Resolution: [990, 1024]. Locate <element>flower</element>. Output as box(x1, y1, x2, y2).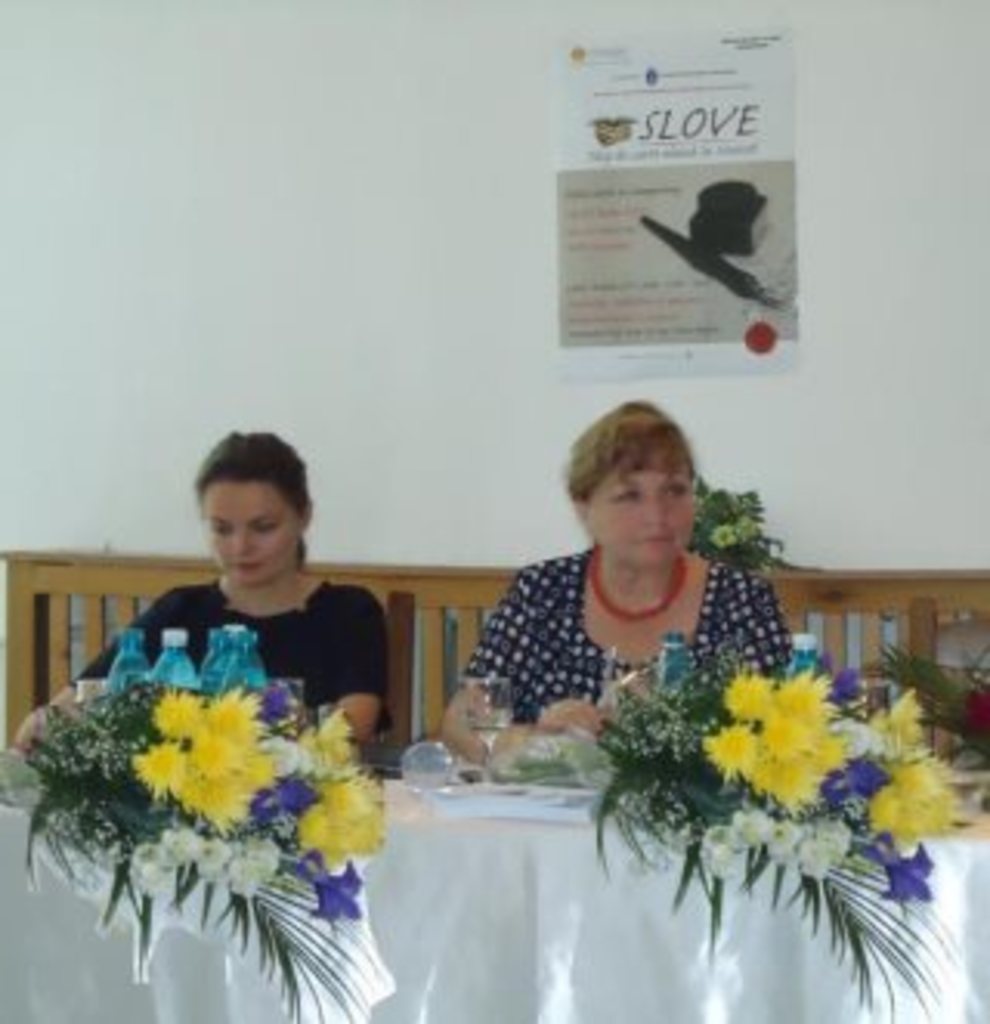
box(746, 746, 842, 823).
